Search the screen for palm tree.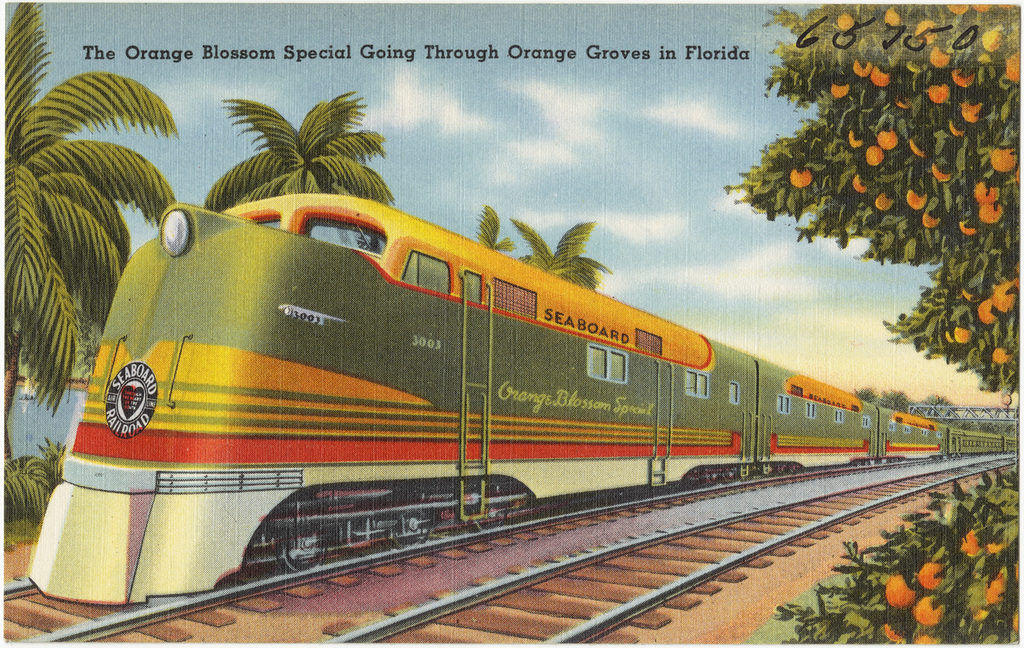
Found at bbox=[473, 197, 616, 292].
